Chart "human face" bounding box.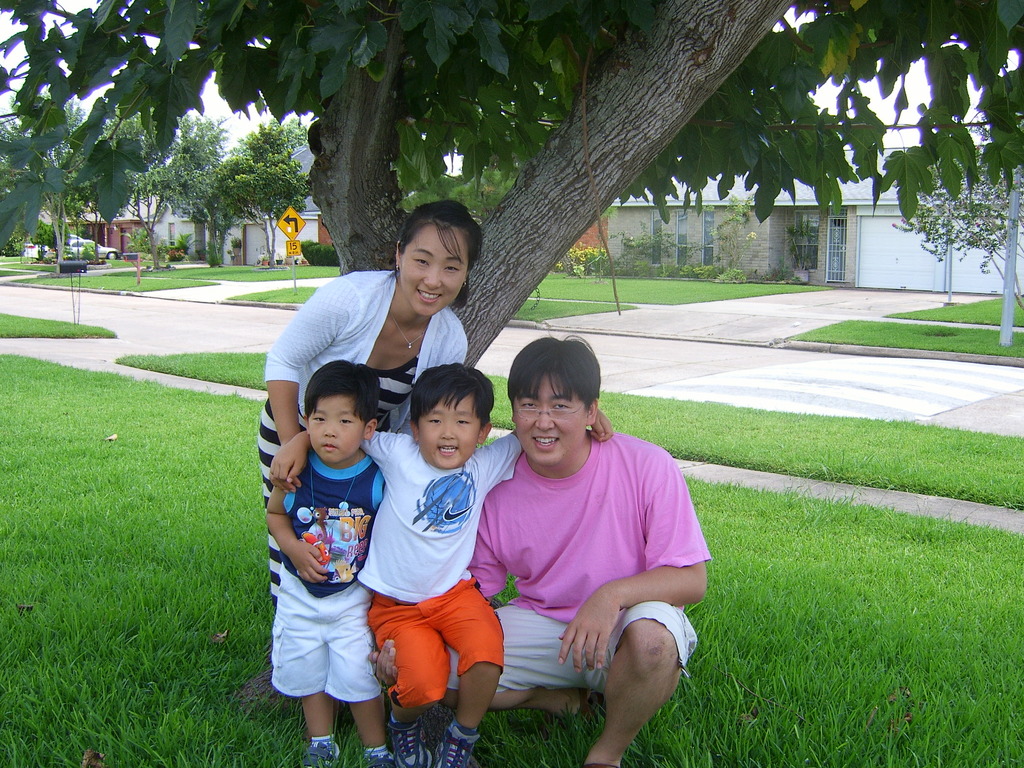
Charted: crop(513, 373, 587, 465).
